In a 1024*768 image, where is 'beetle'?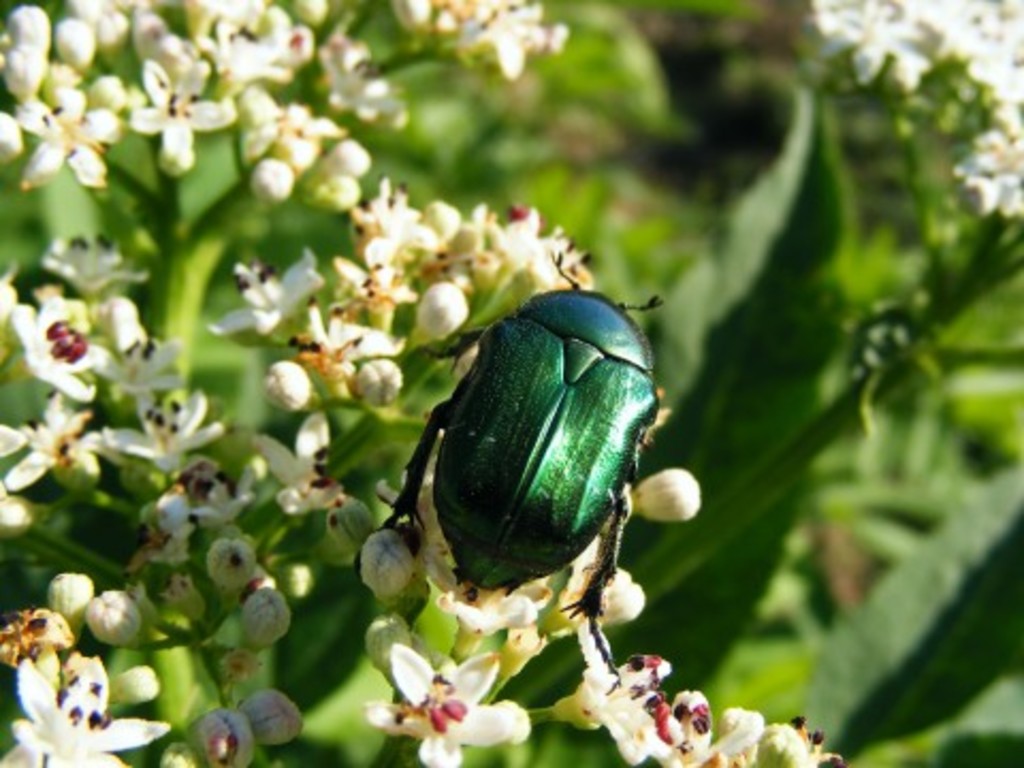
<bbox>390, 250, 663, 634</bbox>.
